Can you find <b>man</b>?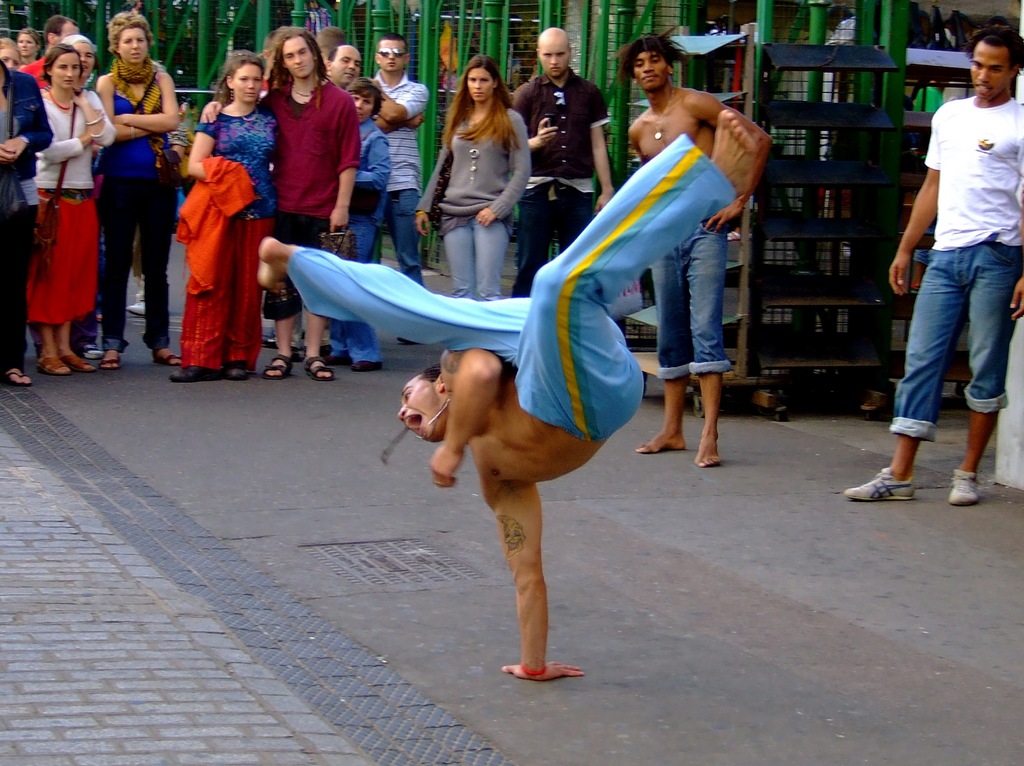
Yes, bounding box: <bbox>507, 25, 620, 299</bbox>.
